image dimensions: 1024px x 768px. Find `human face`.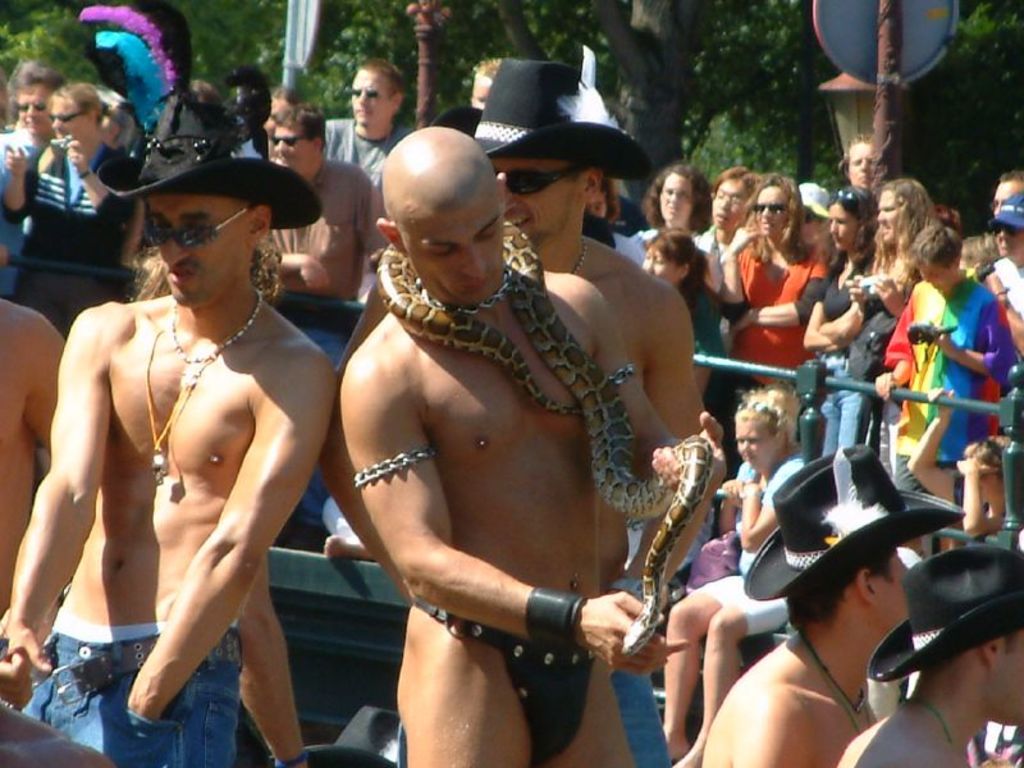
Rect(640, 243, 677, 285).
